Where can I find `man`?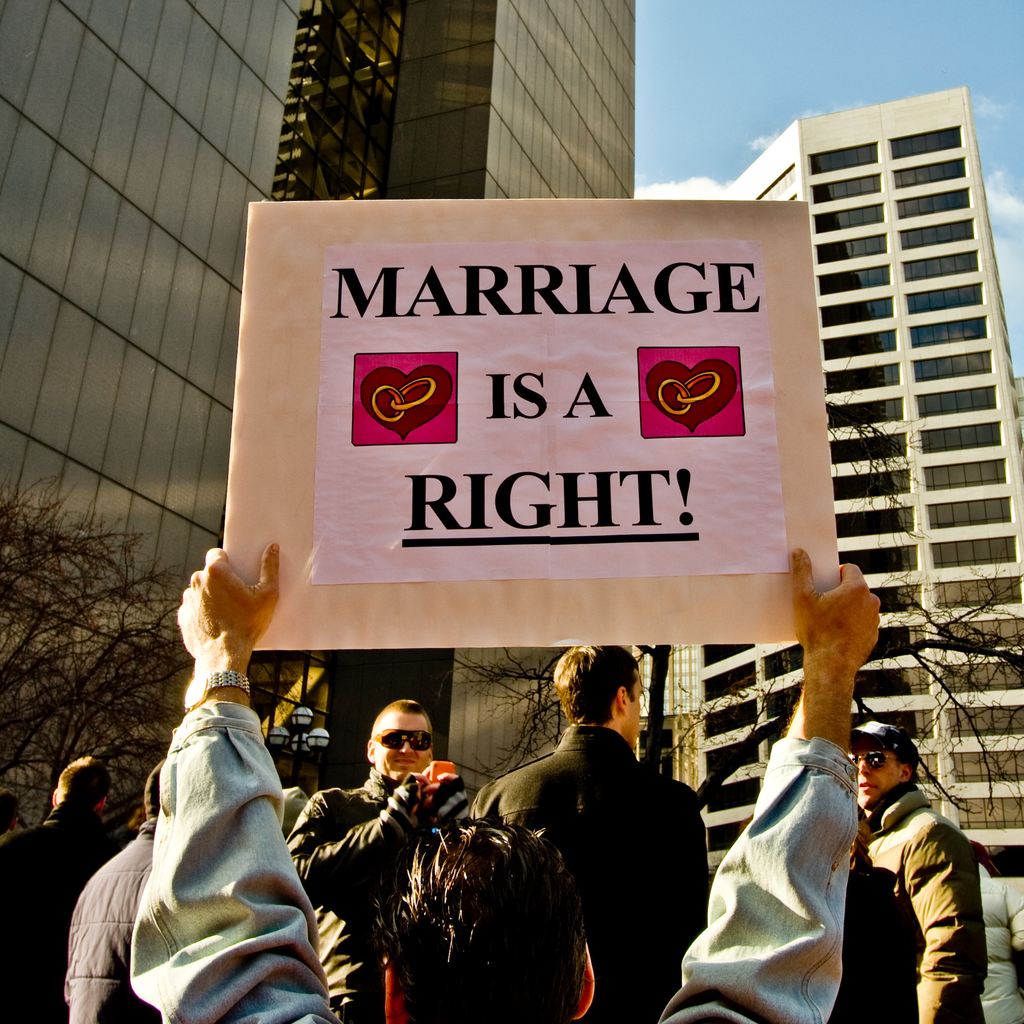
You can find it at BBox(289, 699, 443, 1023).
